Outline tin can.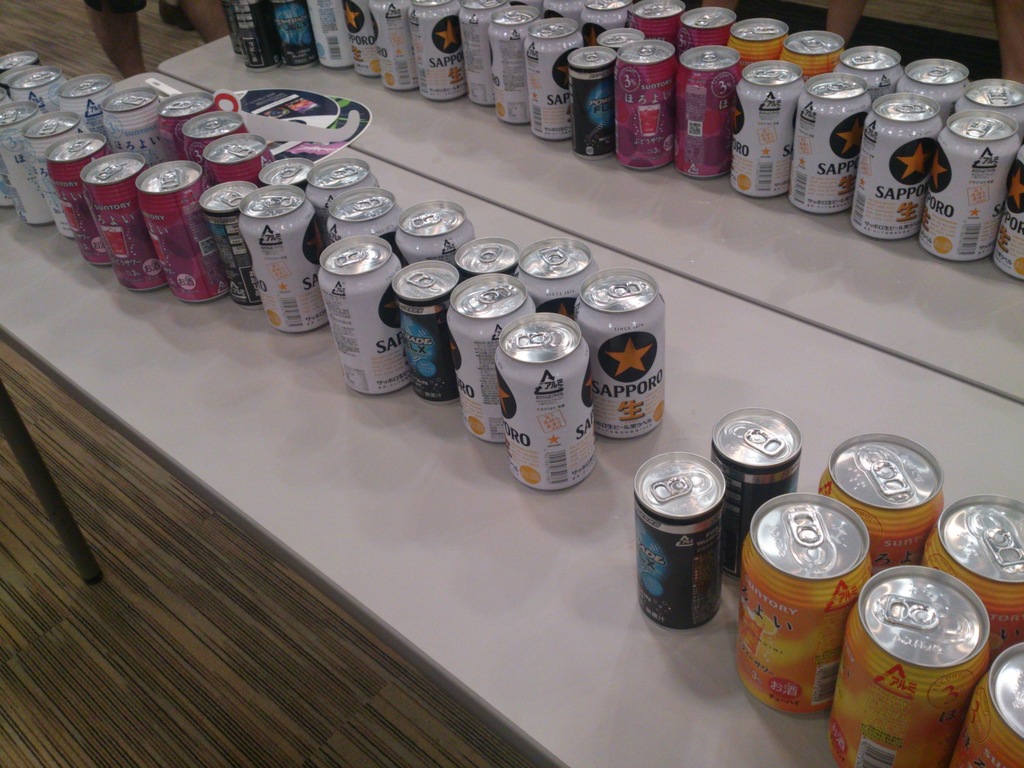
Outline: bbox=(561, 28, 631, 151).
